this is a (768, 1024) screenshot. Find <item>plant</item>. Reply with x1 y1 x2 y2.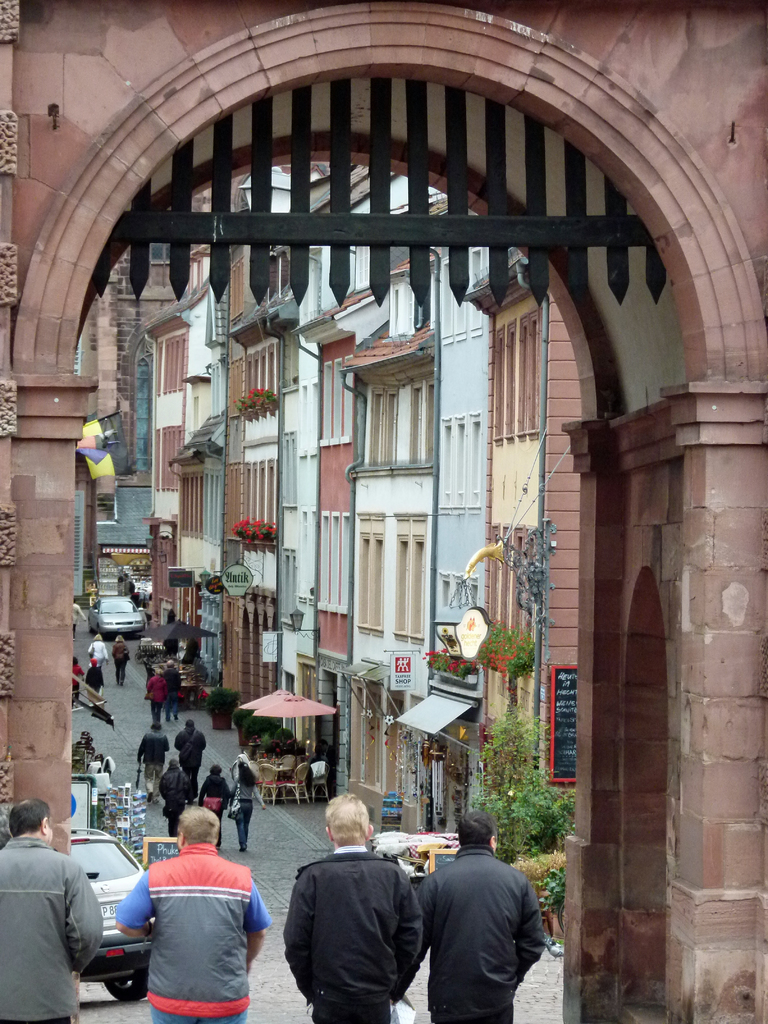
422 652 478 683.
